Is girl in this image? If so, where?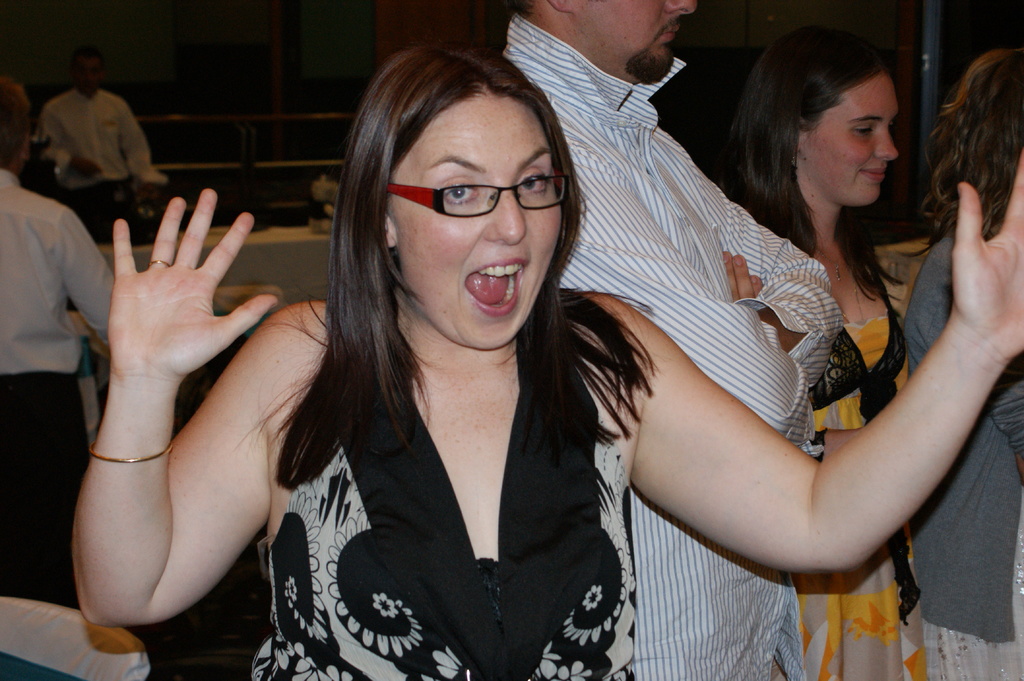
Yes, at x1=710 y1=19 x2=927 y2=680.
